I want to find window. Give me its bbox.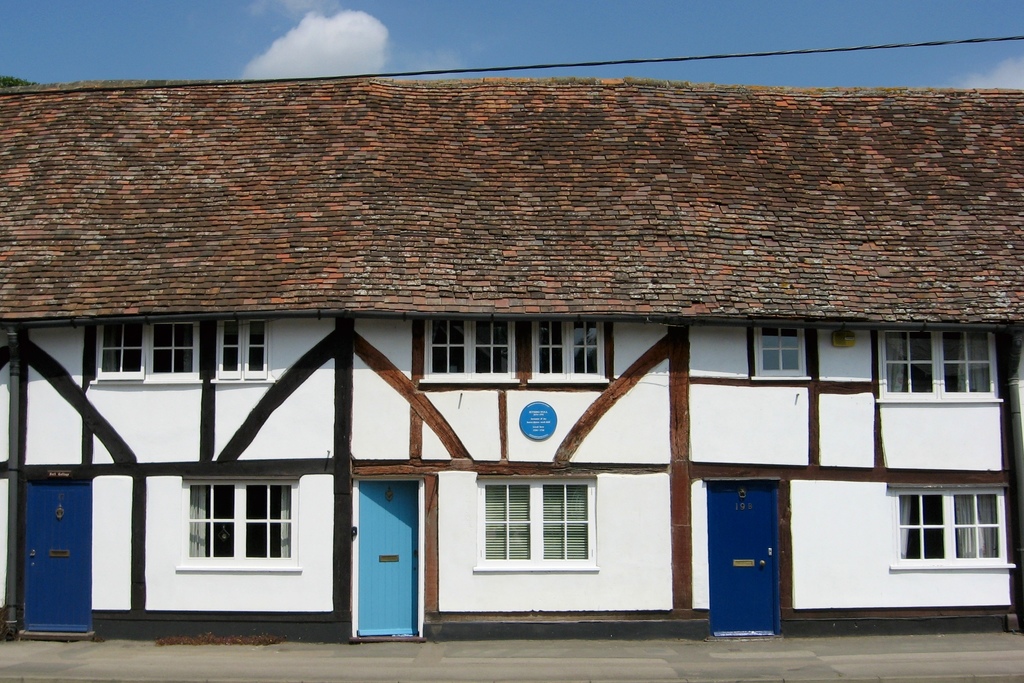
Rect(85, 318, 273, 383).
